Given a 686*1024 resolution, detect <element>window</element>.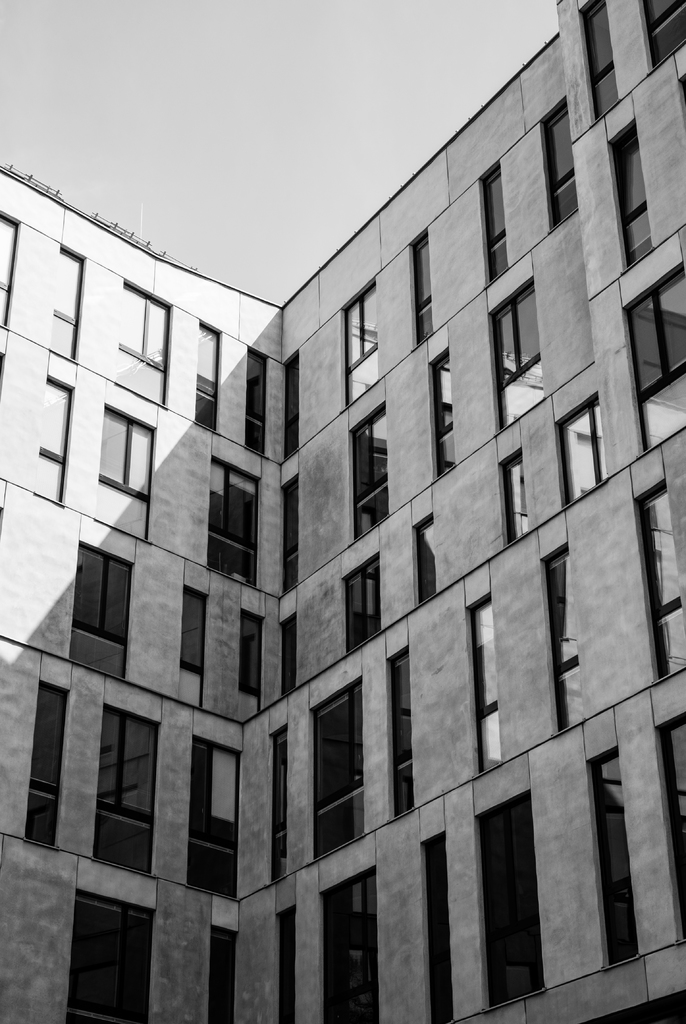
[479, 160, 507, 285].
